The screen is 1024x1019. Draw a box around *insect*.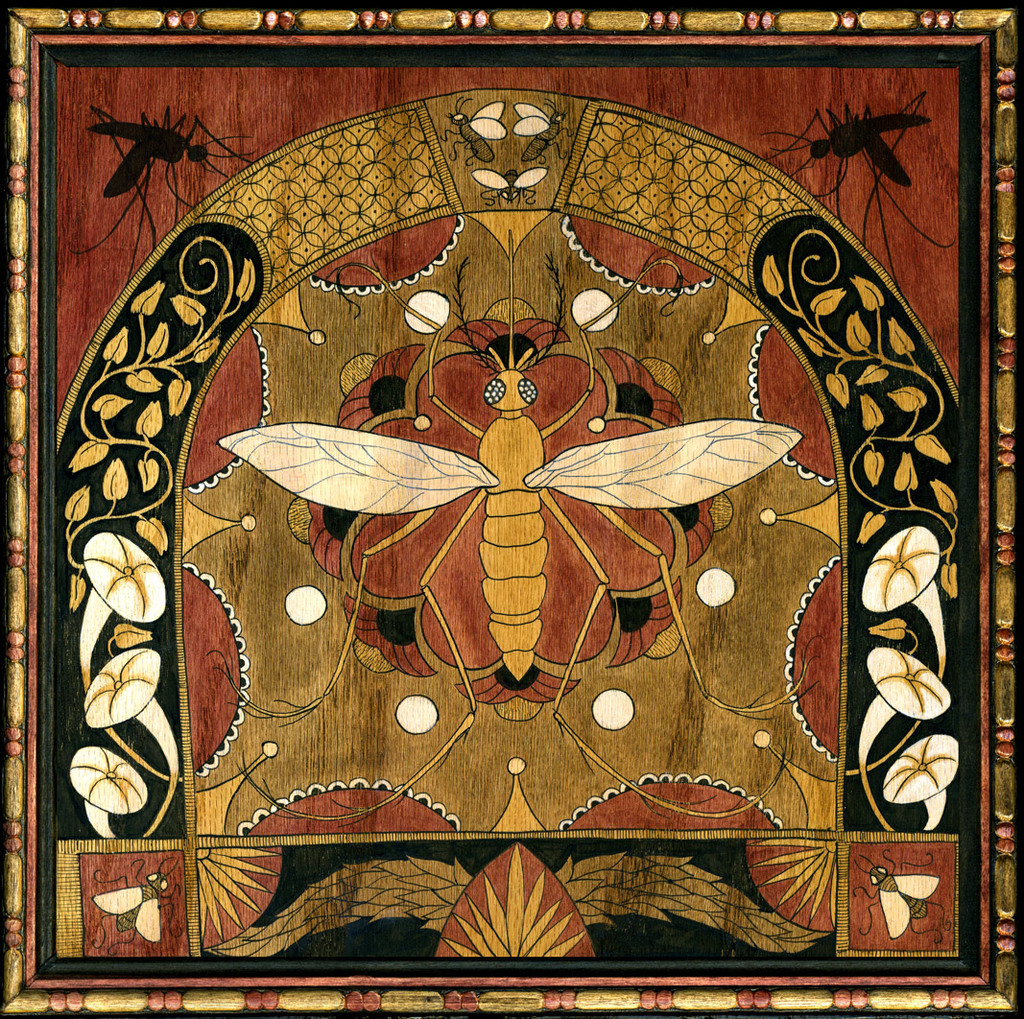
select_region(224, 222, 805, 822).
